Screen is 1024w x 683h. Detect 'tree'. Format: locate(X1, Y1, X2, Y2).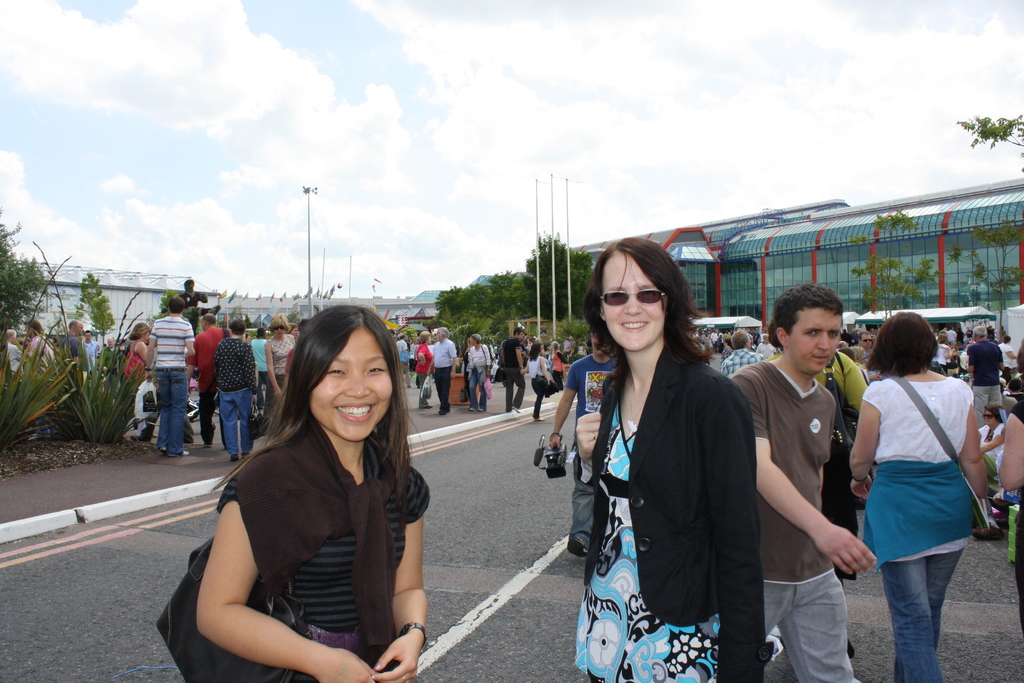
locate(948, 226, 1023, 329).
